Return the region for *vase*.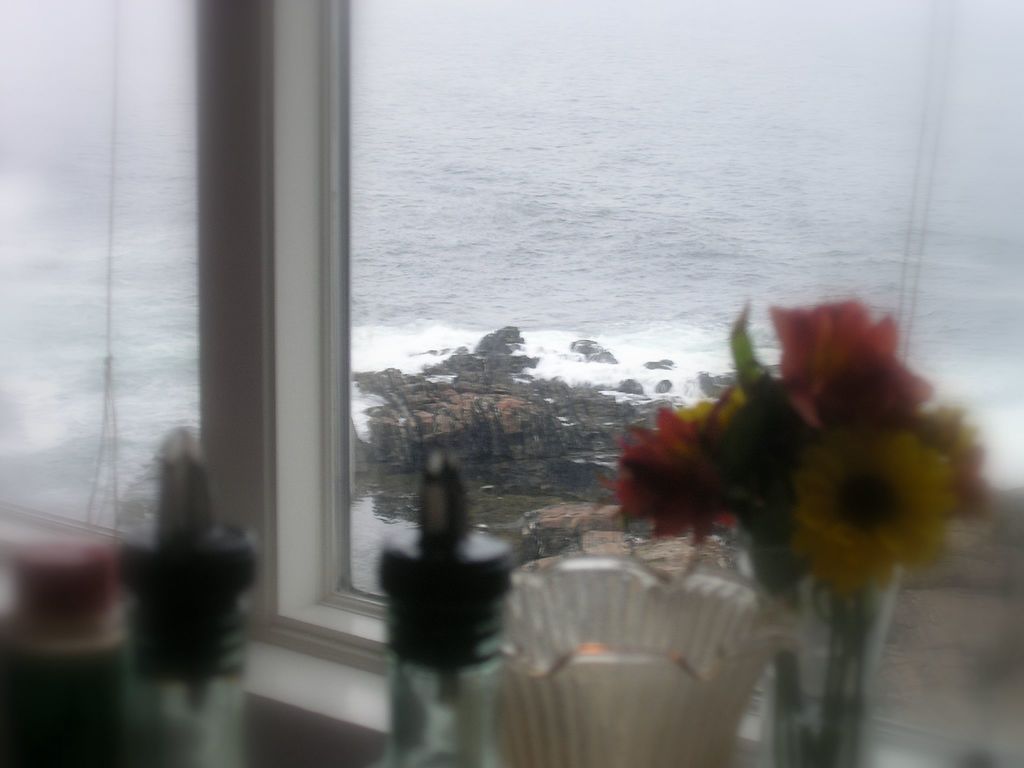
<box>740,535,904,767</box>.
